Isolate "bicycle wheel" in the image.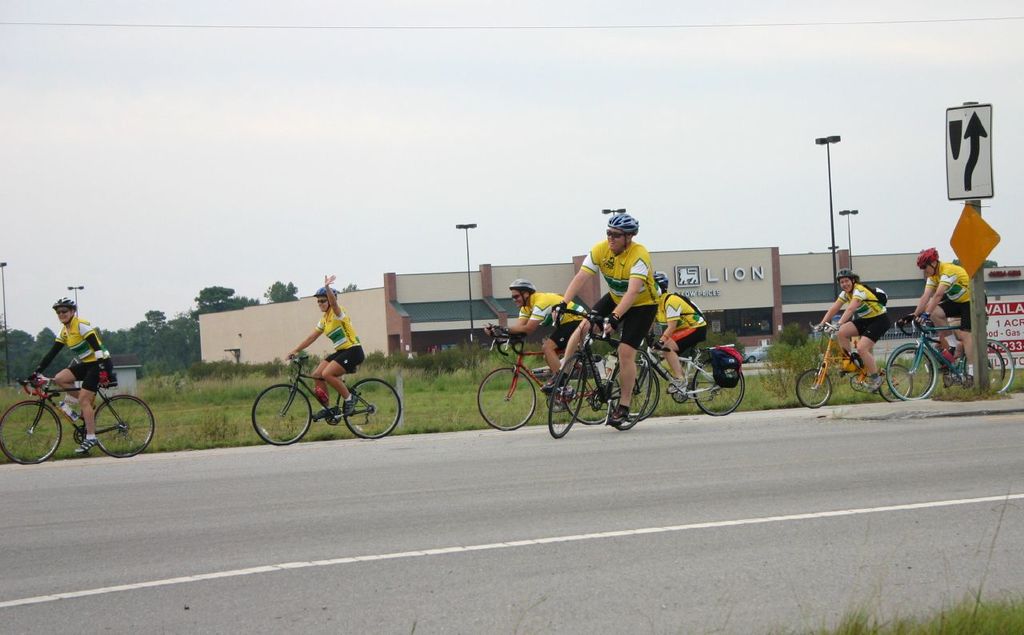
Isolated region: <region>795, 370, 830, 409</region>.
